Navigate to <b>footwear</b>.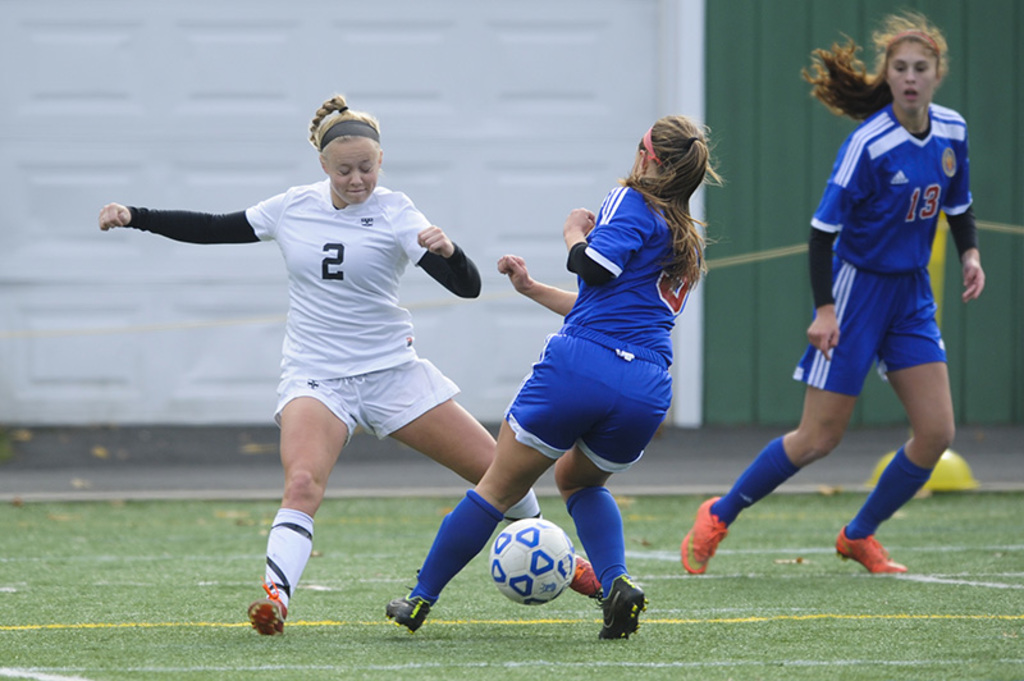
Navigation target: {"left": 248, "top": 586, "right": 289, "bottom": 637}.
